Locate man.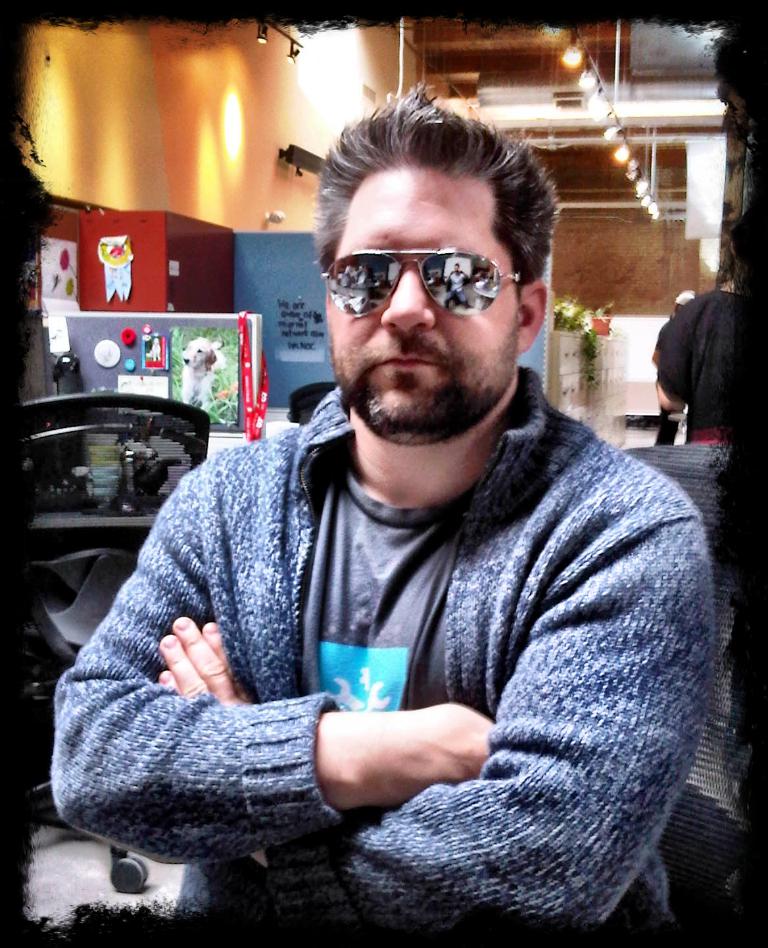
Bounding box: (left=108, top=134, right=748, bottom=934).
